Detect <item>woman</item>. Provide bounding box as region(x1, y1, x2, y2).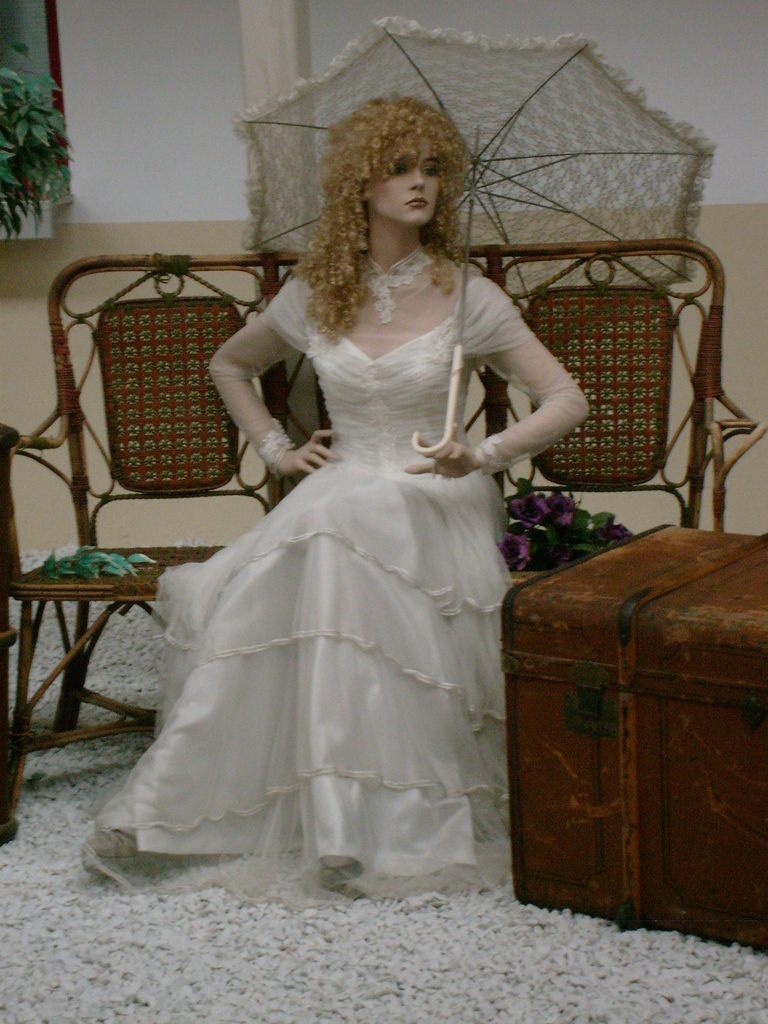
region(58, 86, 595, 925).
